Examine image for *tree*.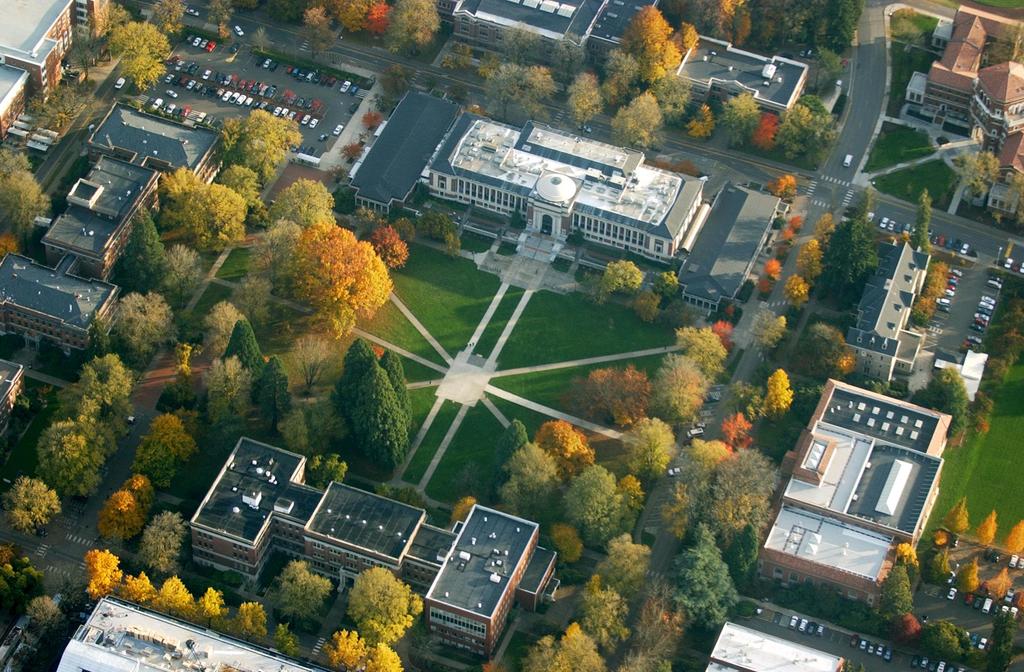
Examination result: (x1=890, y1=612, x2=925, y2=650).
